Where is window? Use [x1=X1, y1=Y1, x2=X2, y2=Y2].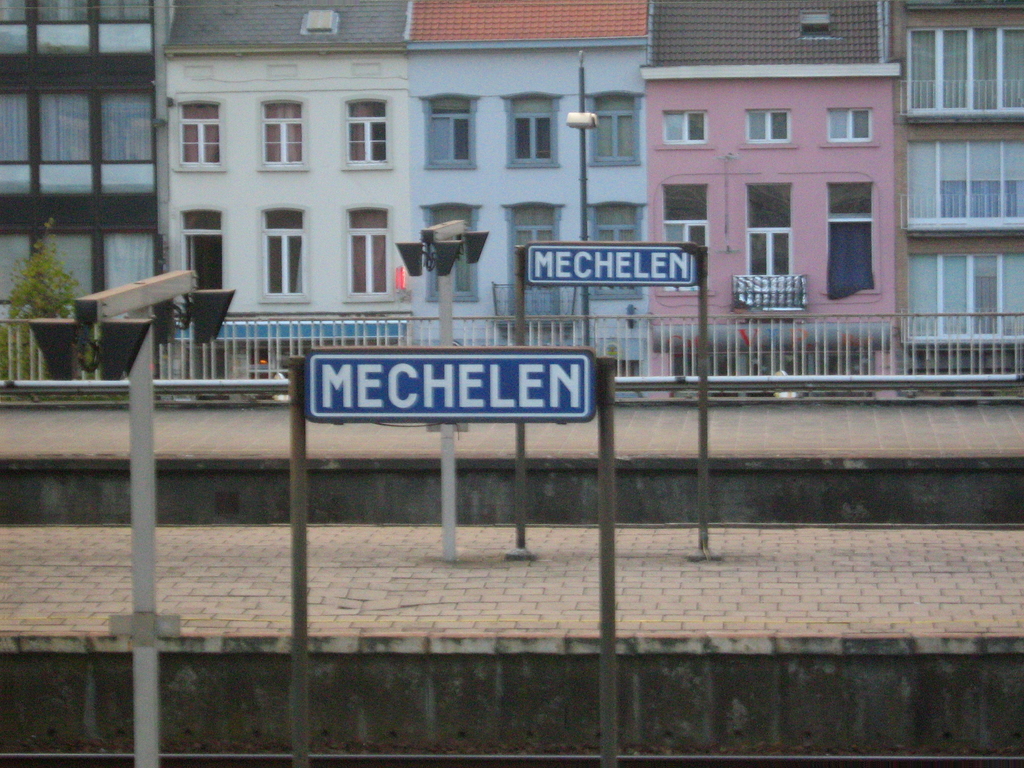
[x1=99, y1=101, x2=152, y2=164].
